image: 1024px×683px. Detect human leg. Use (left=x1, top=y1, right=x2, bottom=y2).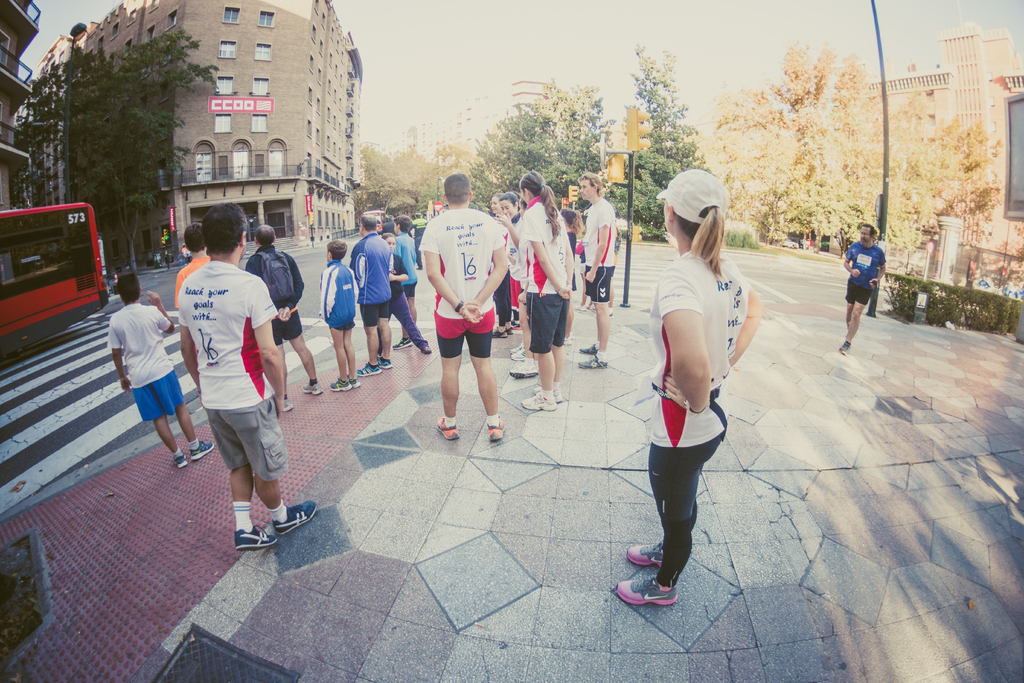
(left=572, top=266, right=615, bottom=367).
